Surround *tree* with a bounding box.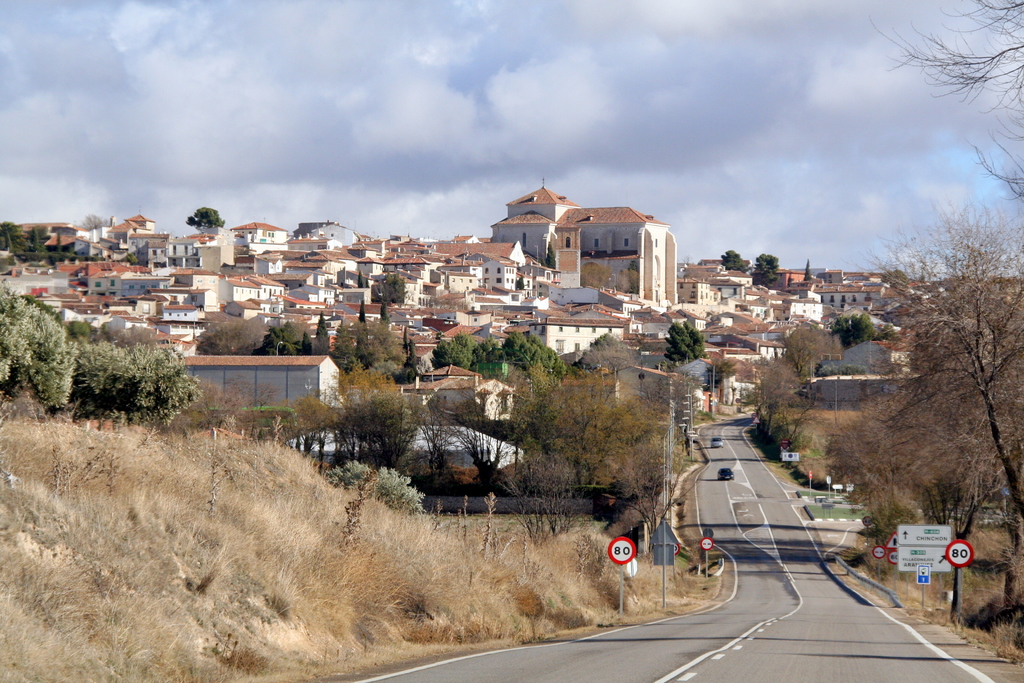
bbox=[508, 325, 561, 382].
